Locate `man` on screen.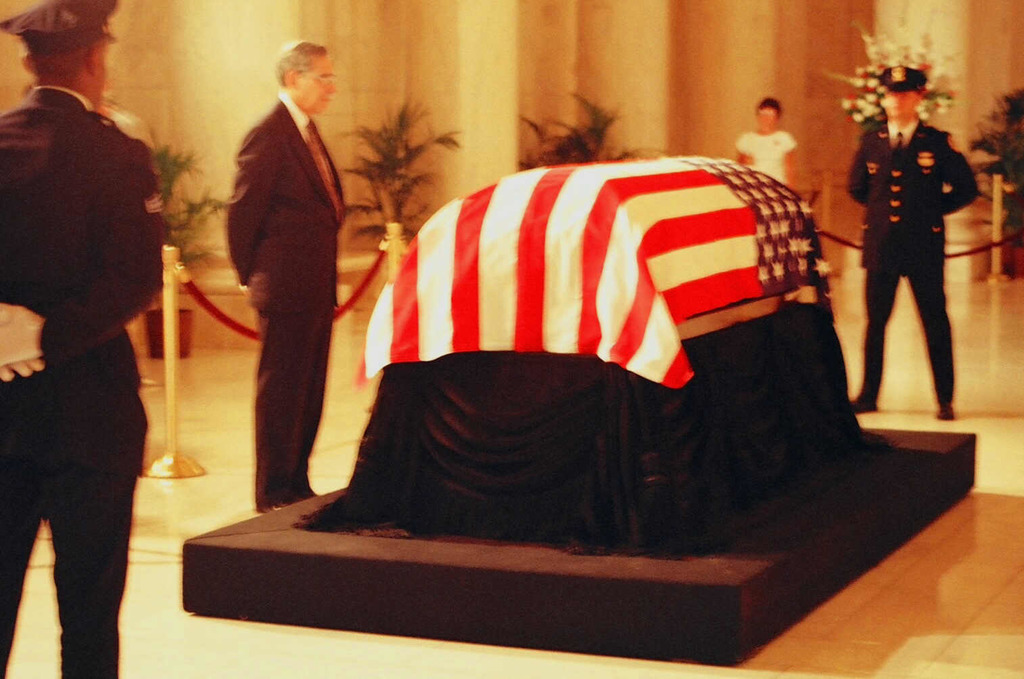
On screen at 0 0 163 678.
